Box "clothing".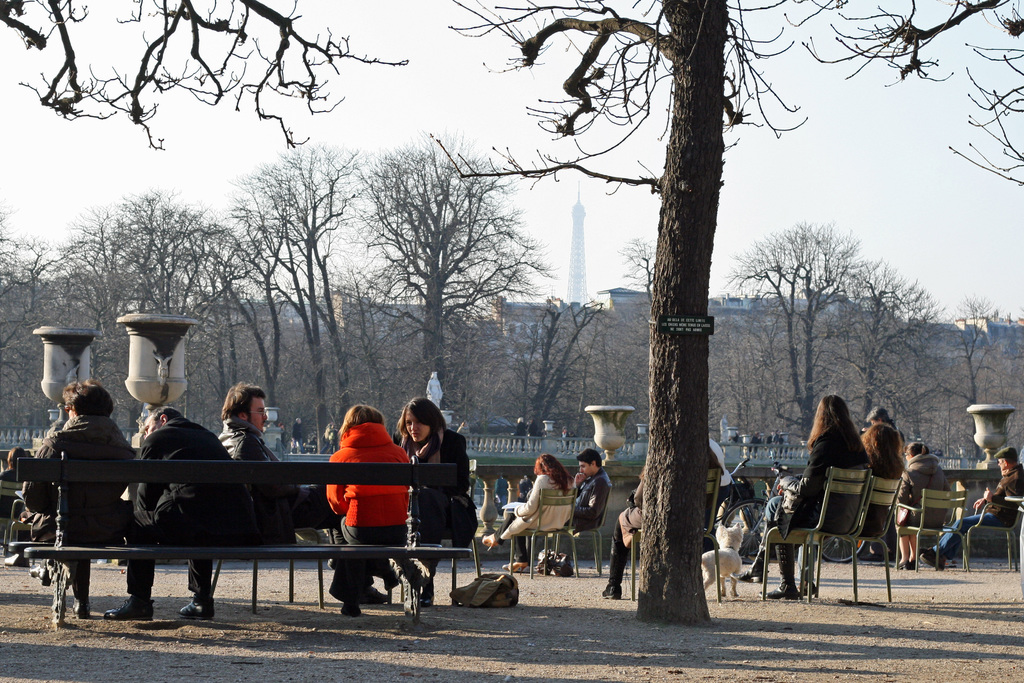
(left=116, top=420, right=238, bottom=602).
